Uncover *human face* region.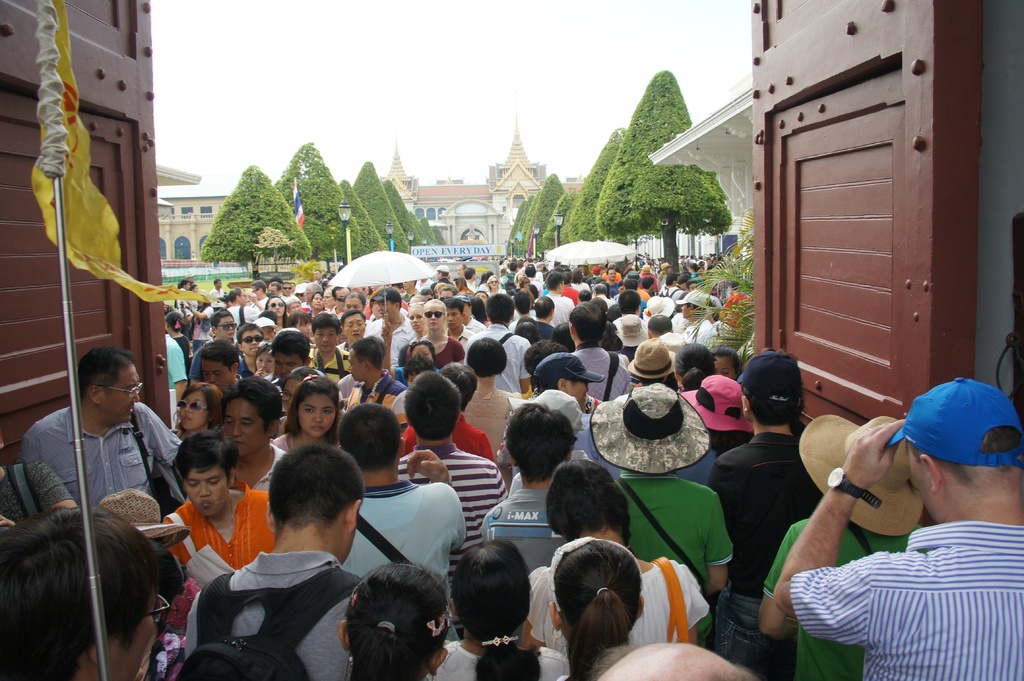
Uncovered: 304/286/312/300.
